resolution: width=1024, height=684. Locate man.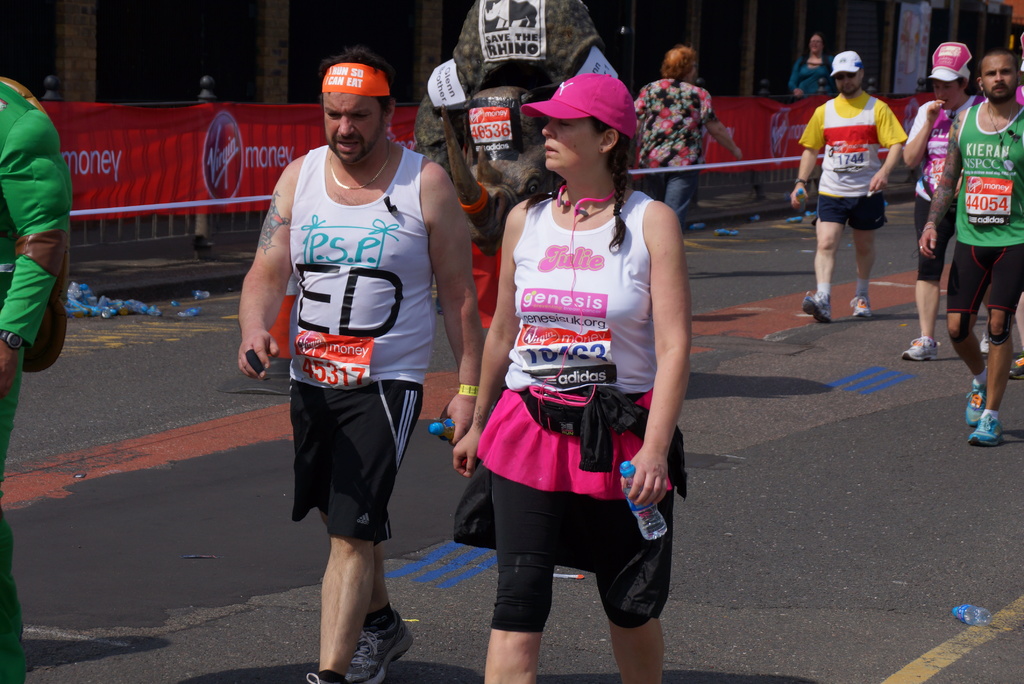
bbox=(917, 52, 1023, 452).
